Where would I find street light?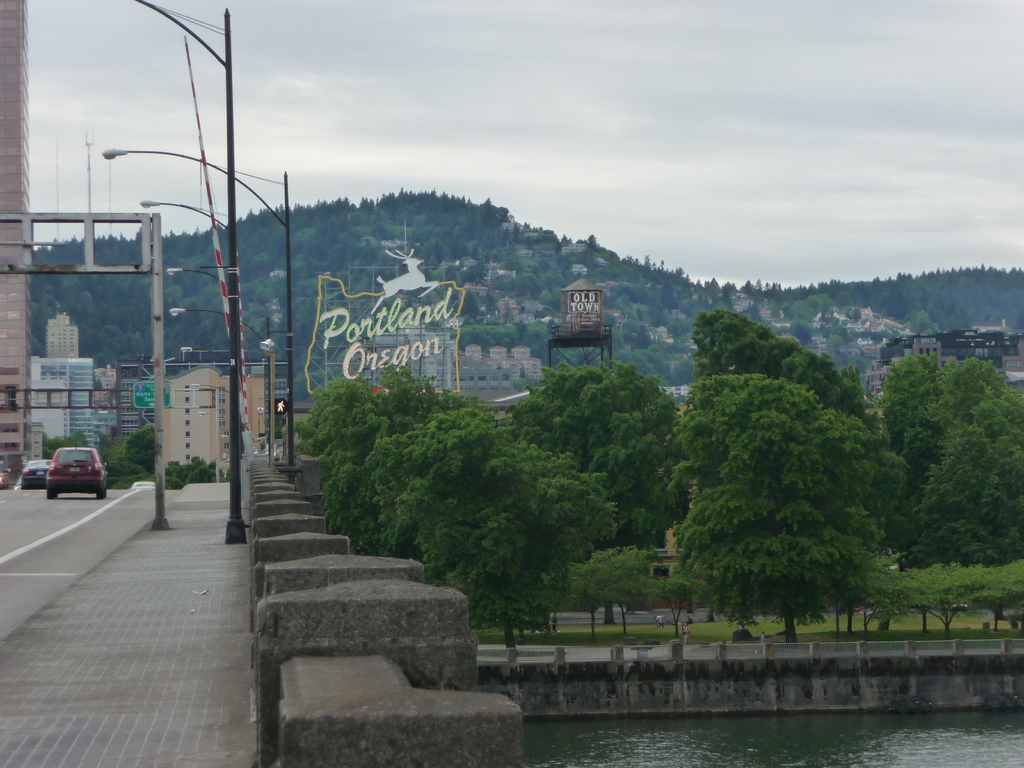
At [168, 271, 245, 477].
